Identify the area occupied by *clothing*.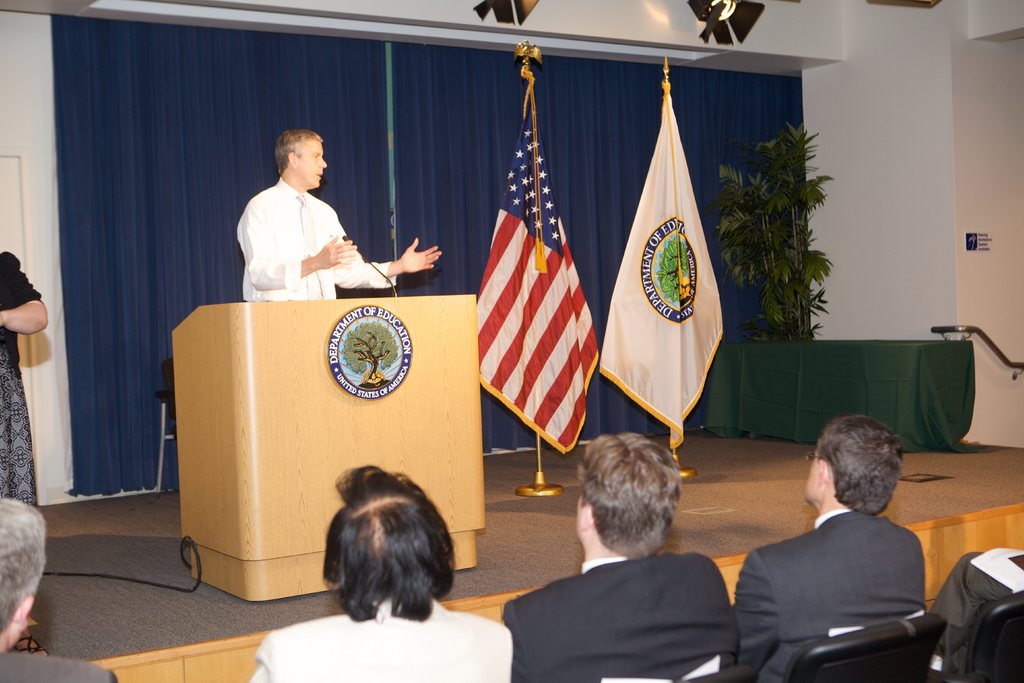
Area: BBox(0, 654, 102, 682).
